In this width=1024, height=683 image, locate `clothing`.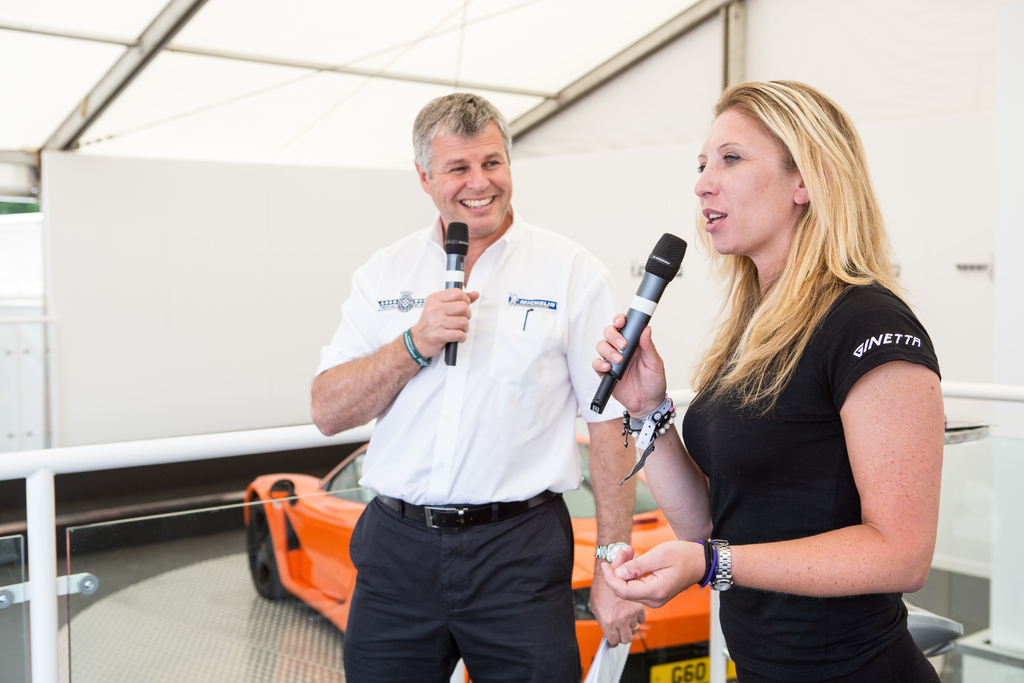
Bounding box: (left=684, top=271, right=948, bottom=682).
